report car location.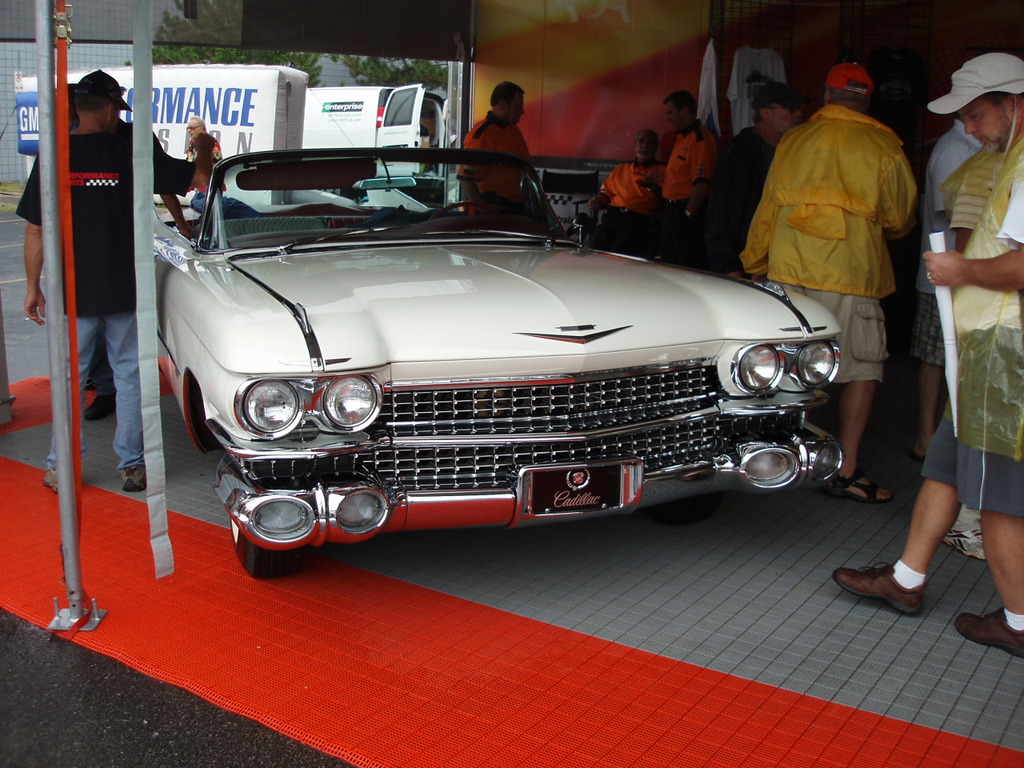
Report: bbox=[156, 146, 847, 578].
